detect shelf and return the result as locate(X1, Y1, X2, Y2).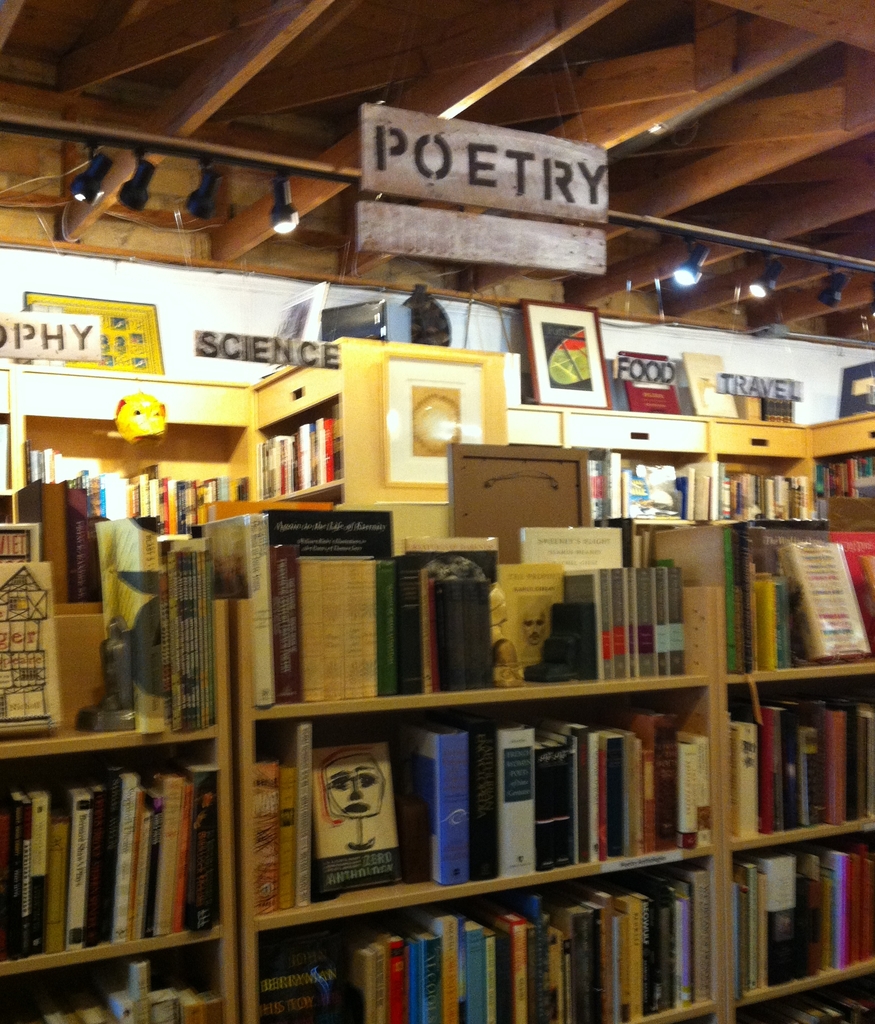
locate(245, 535, 718, 689).
